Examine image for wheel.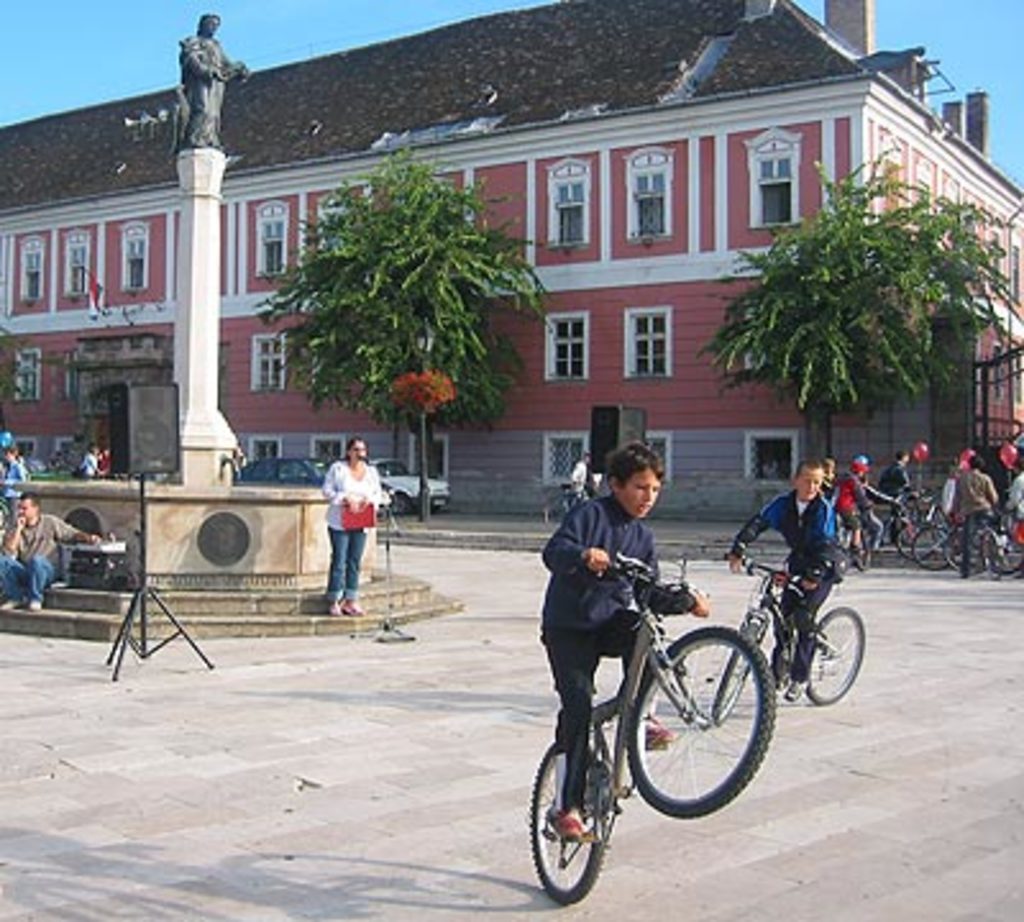
Examination result: 712 620 763 720.
